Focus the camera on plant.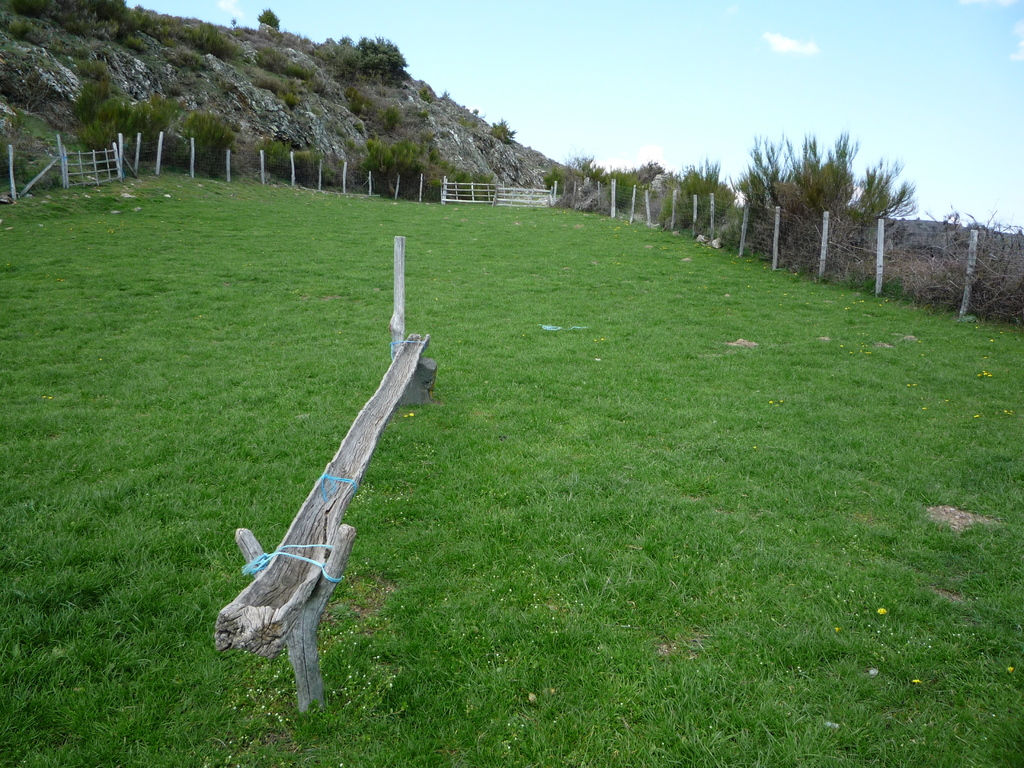
Focus region: region(179, 106, 236, 175).
